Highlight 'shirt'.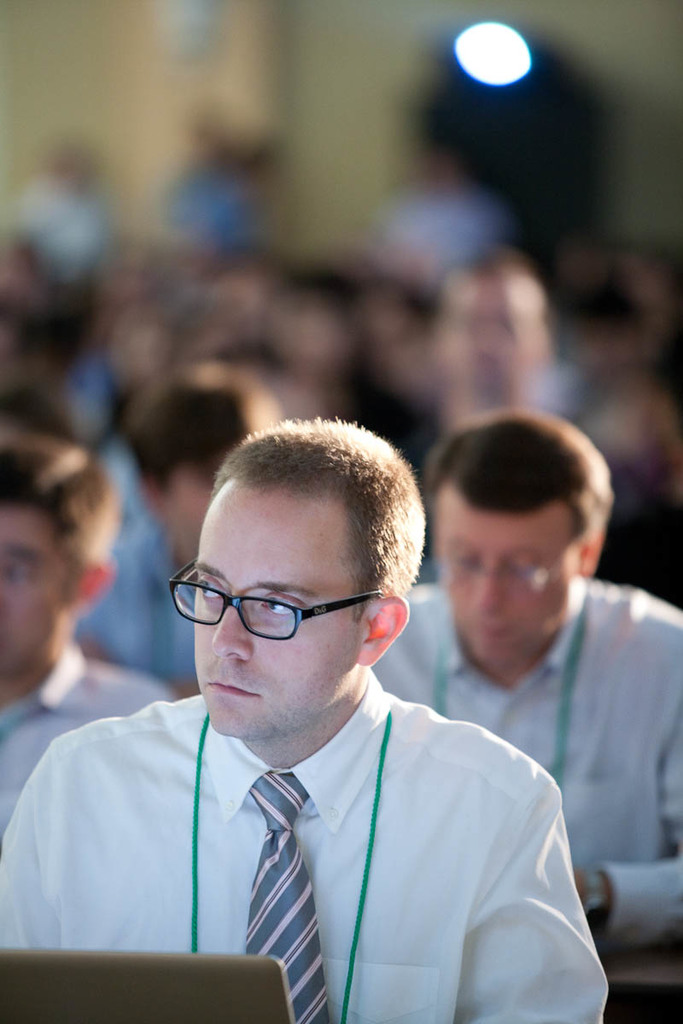
Highlighted region: detection(3, 700, 638, 1009).
